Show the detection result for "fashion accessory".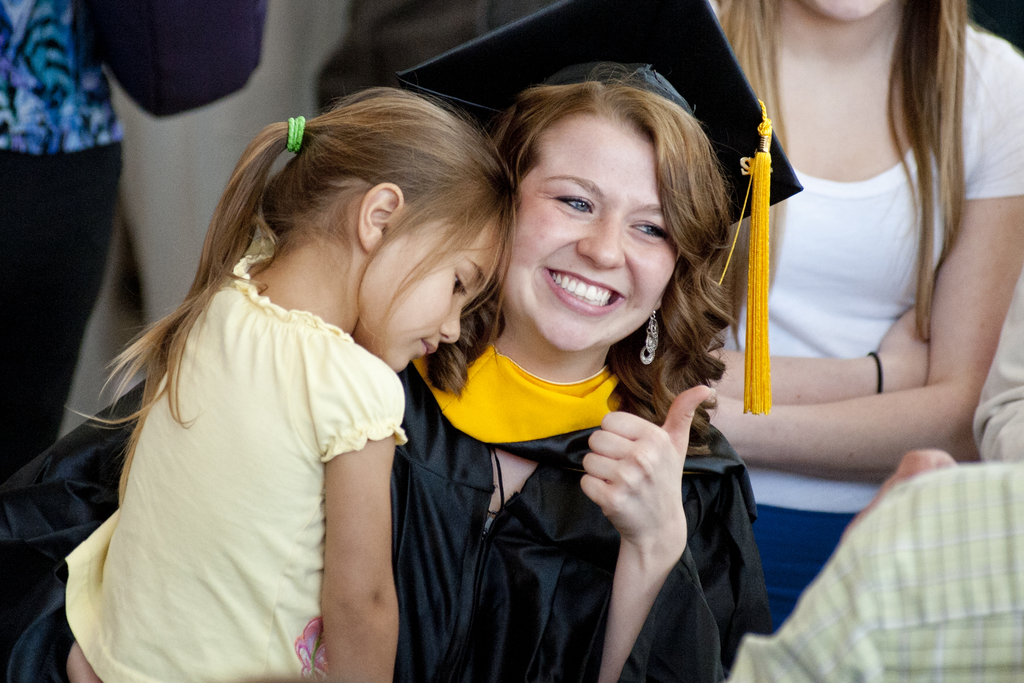
region(638, 309, 659, 366).
